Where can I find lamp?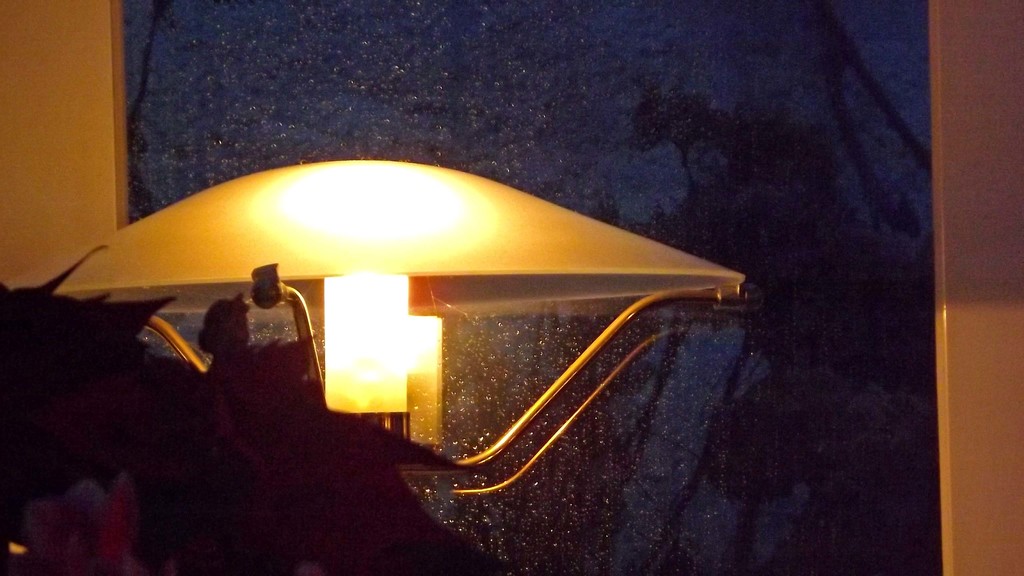
You can find it at <bbox>49, 152, 769, 497</bbox>.
